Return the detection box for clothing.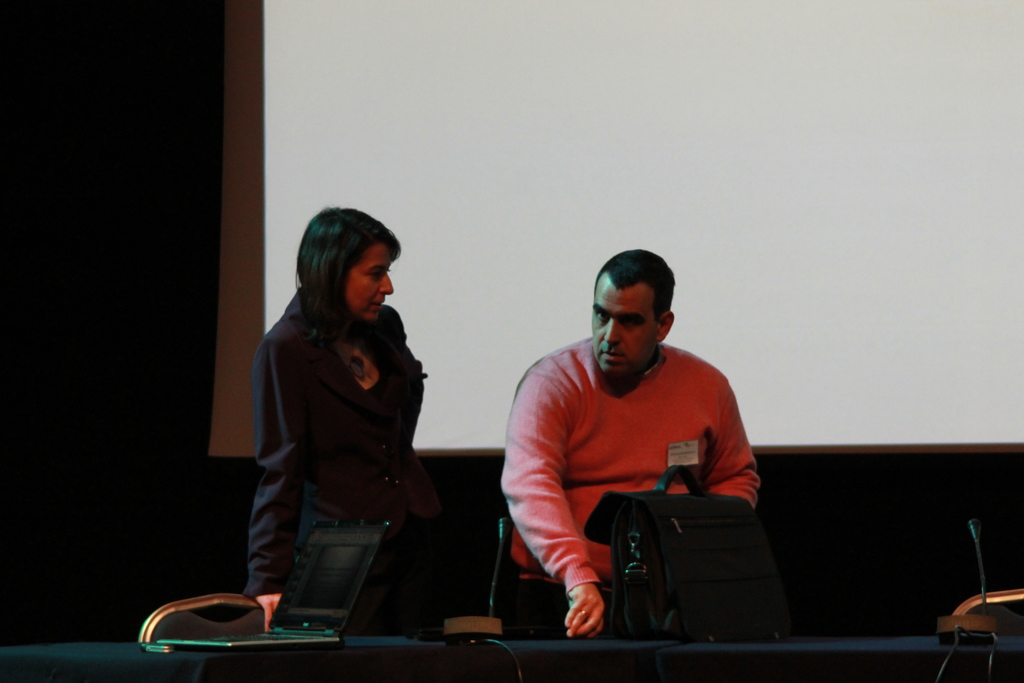
region(490, 332, 769, 632).
